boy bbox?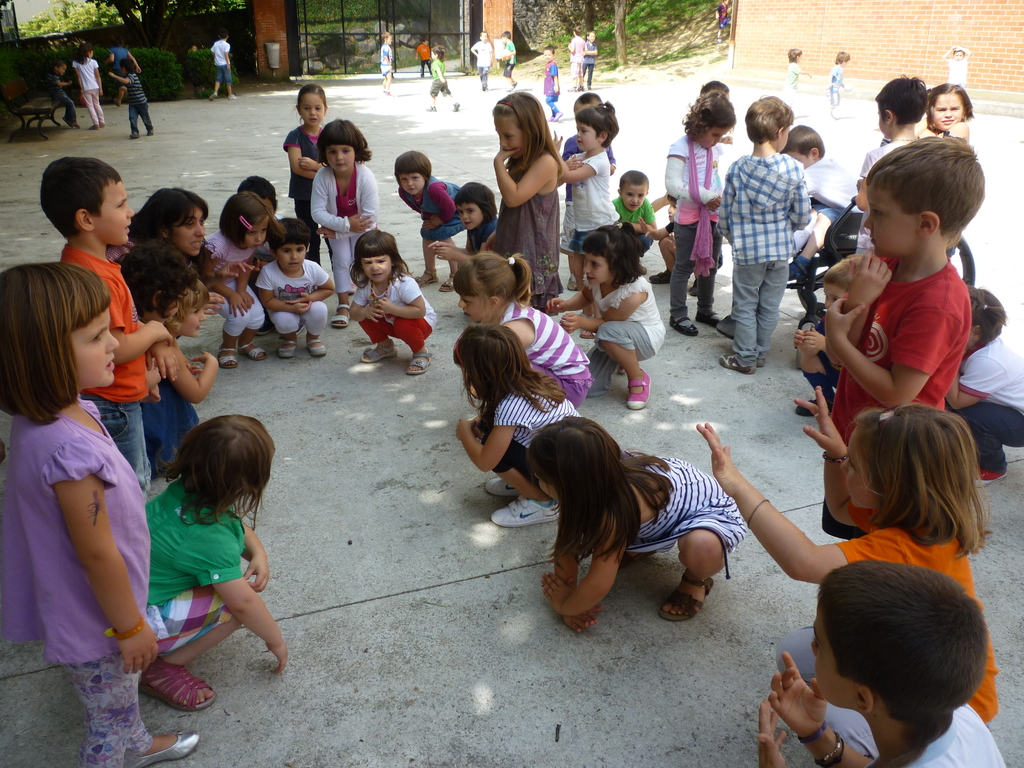
l=563, t=93, r=614, b=289
